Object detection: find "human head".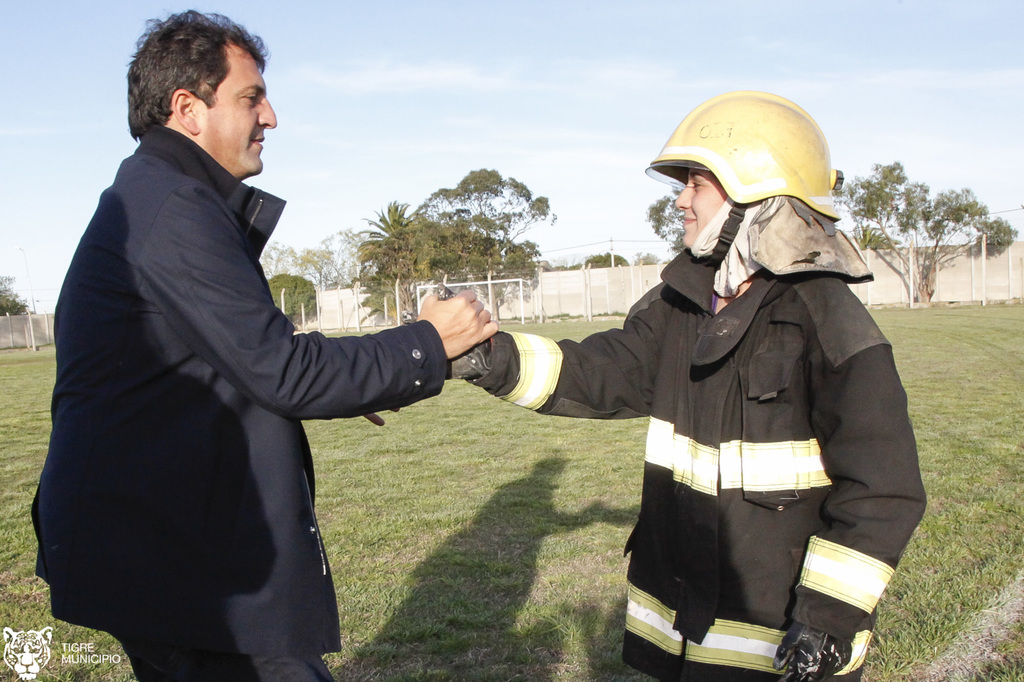
BBox(121, 8, 274, 166).
